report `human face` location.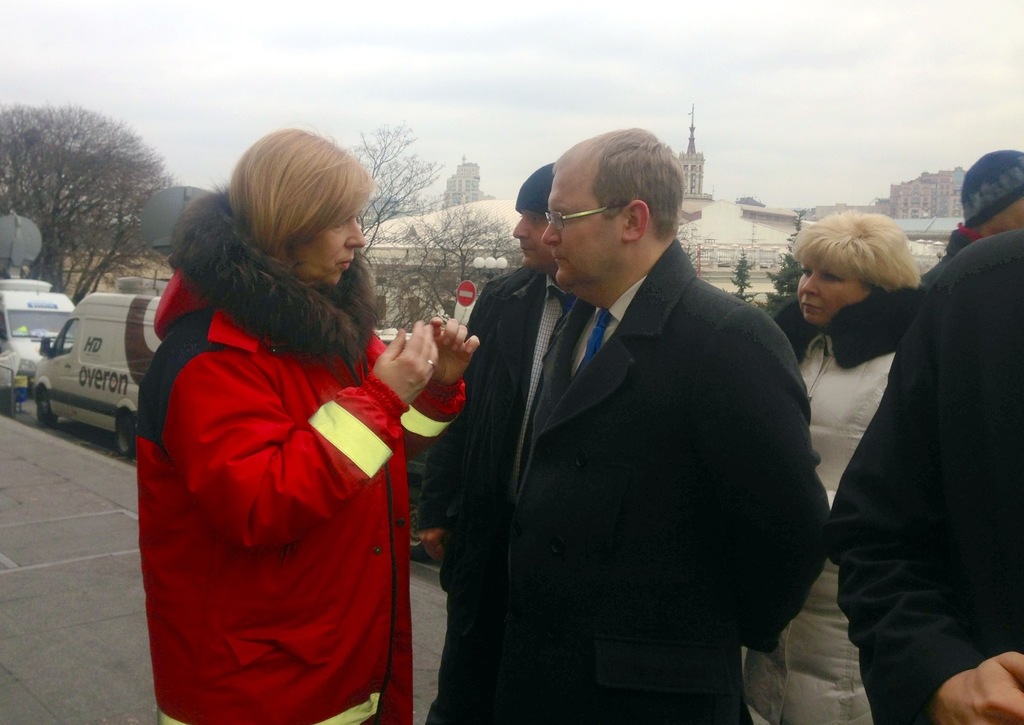
Report: (799,257,876,320).
